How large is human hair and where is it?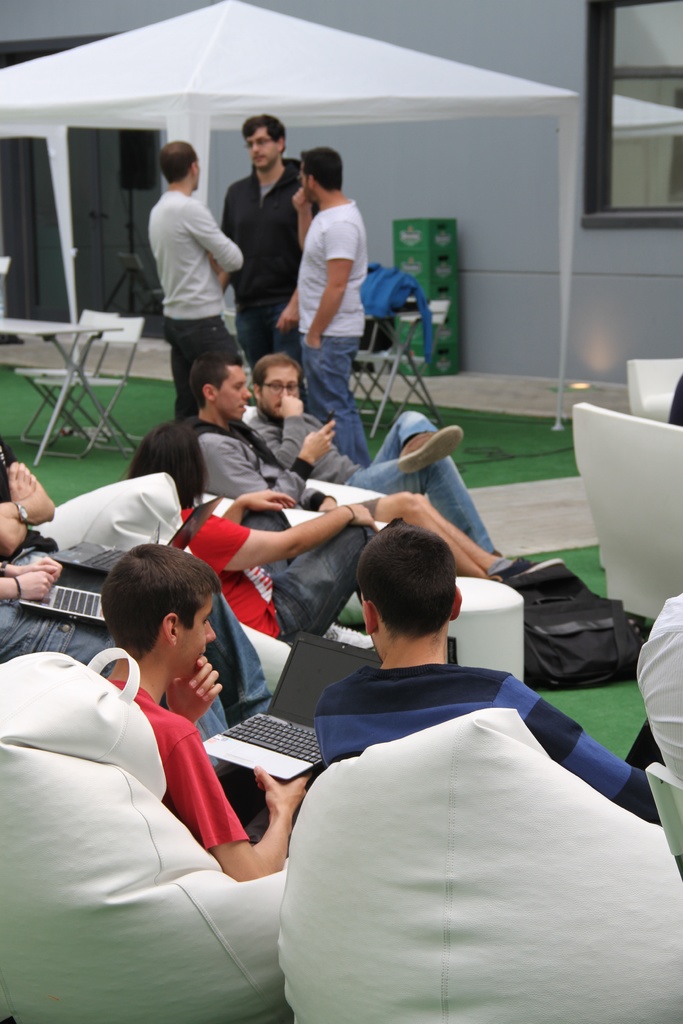
Bounding box: (104,545,218,657).
